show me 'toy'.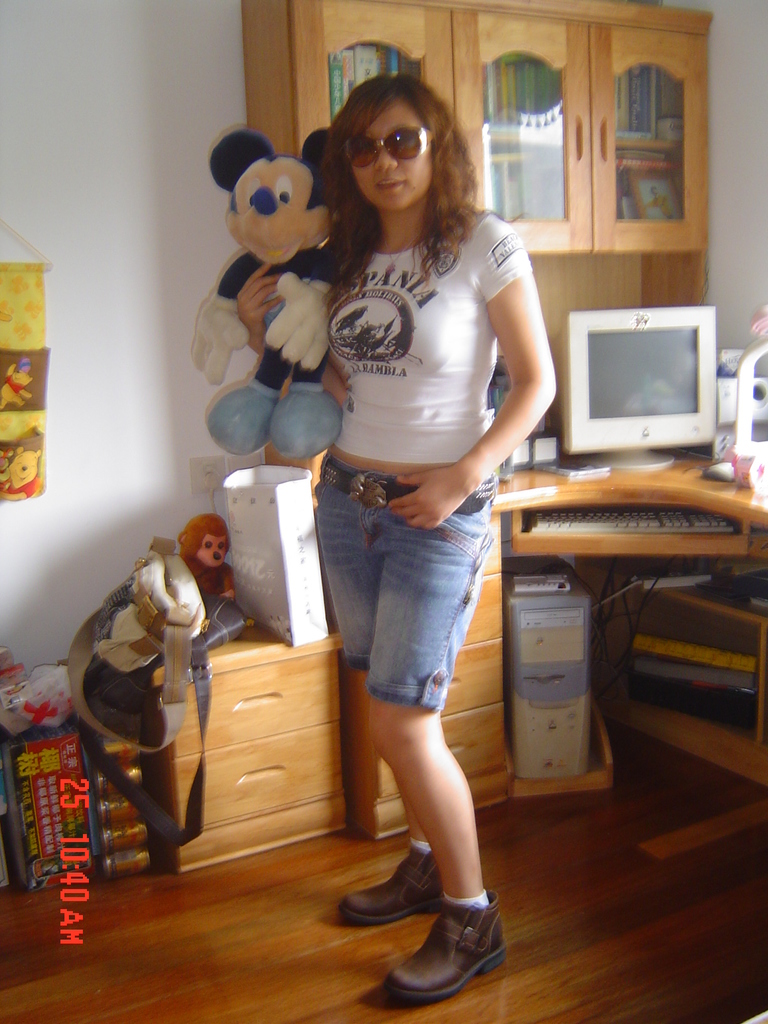
'toy' is here: 175/509/236/630.
